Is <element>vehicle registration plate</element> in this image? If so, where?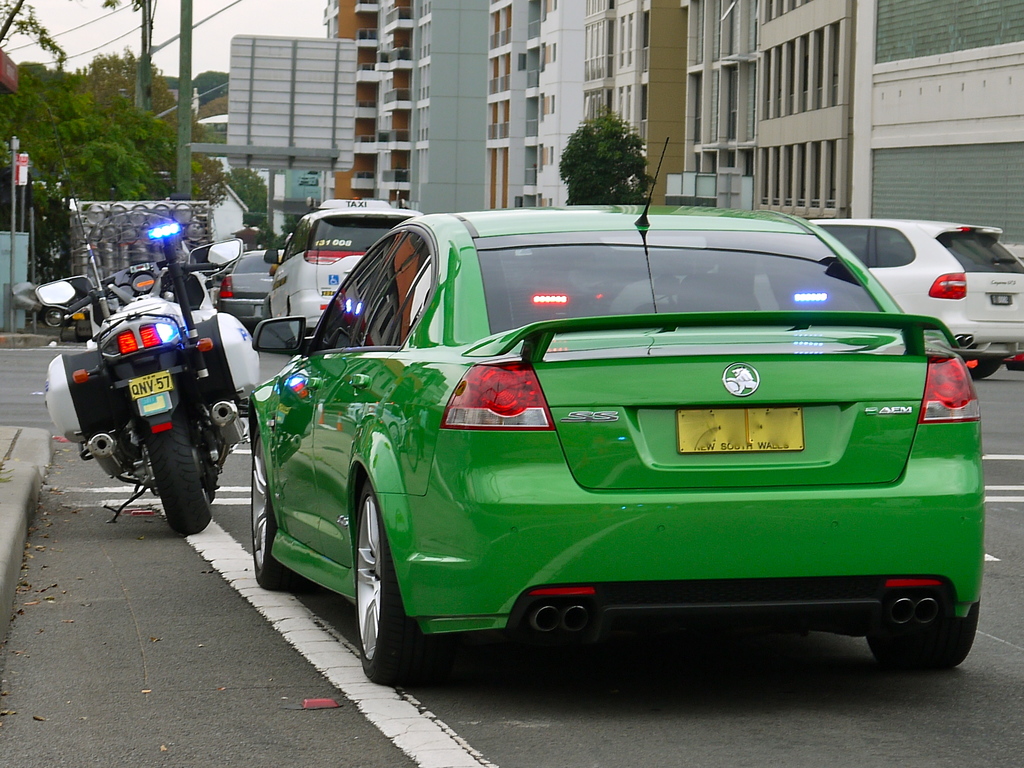
Yes, at left=672, top=404, right=804, bottom=451.
